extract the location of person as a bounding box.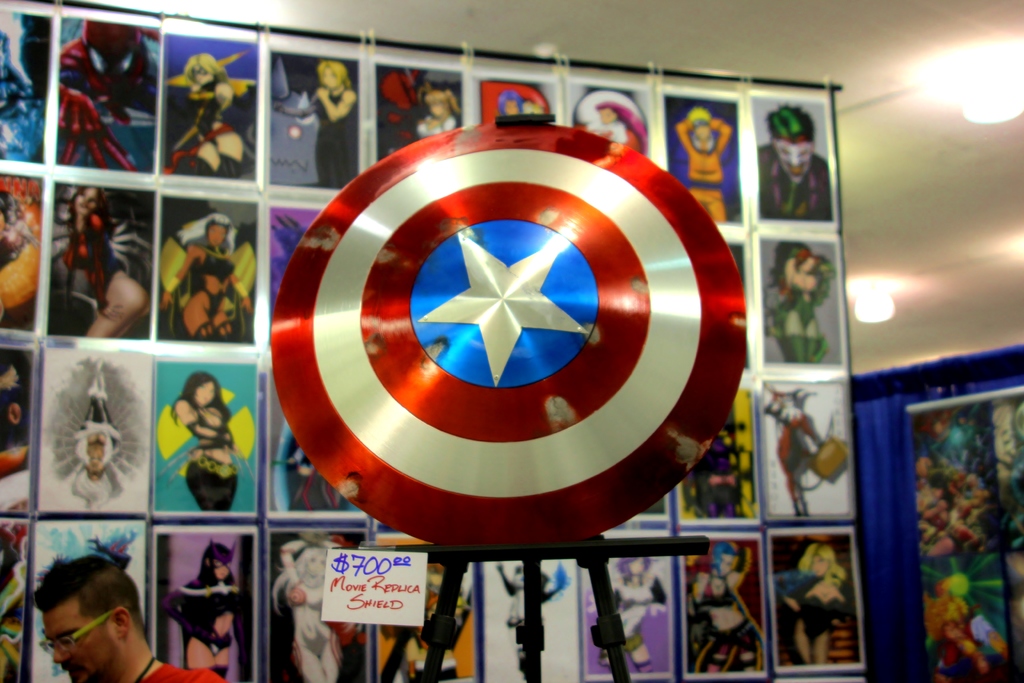
<region>269, 54, 356, 186</region>.
